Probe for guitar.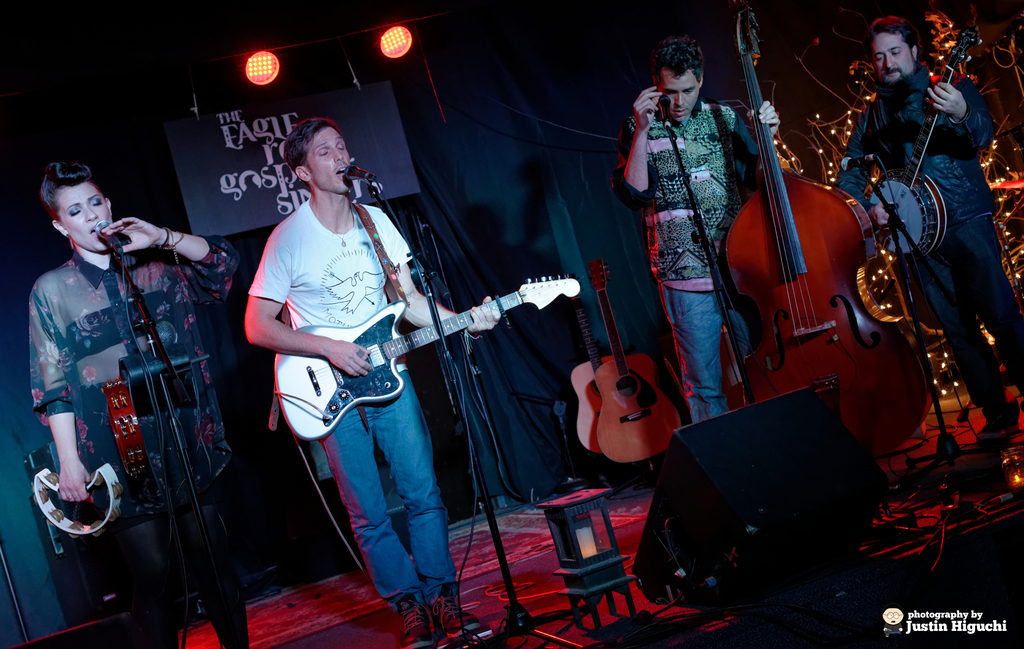
Probe result: {"x1": 273, "y1": 280, "x2": 583, "y2": 441}.
